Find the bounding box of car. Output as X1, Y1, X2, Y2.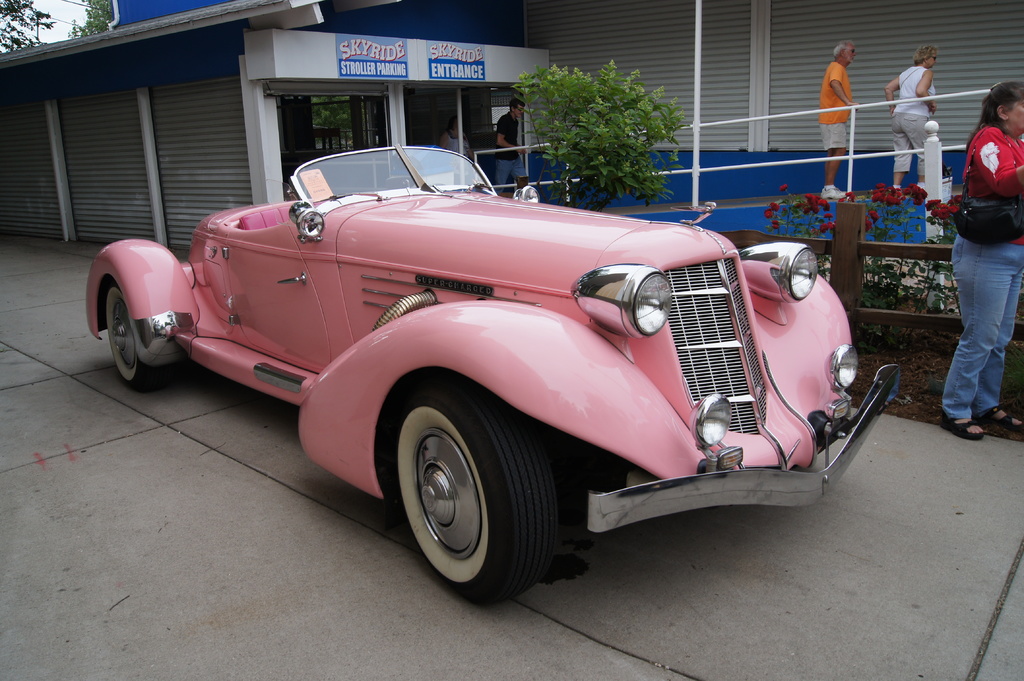
83, 145, 902, 607.
